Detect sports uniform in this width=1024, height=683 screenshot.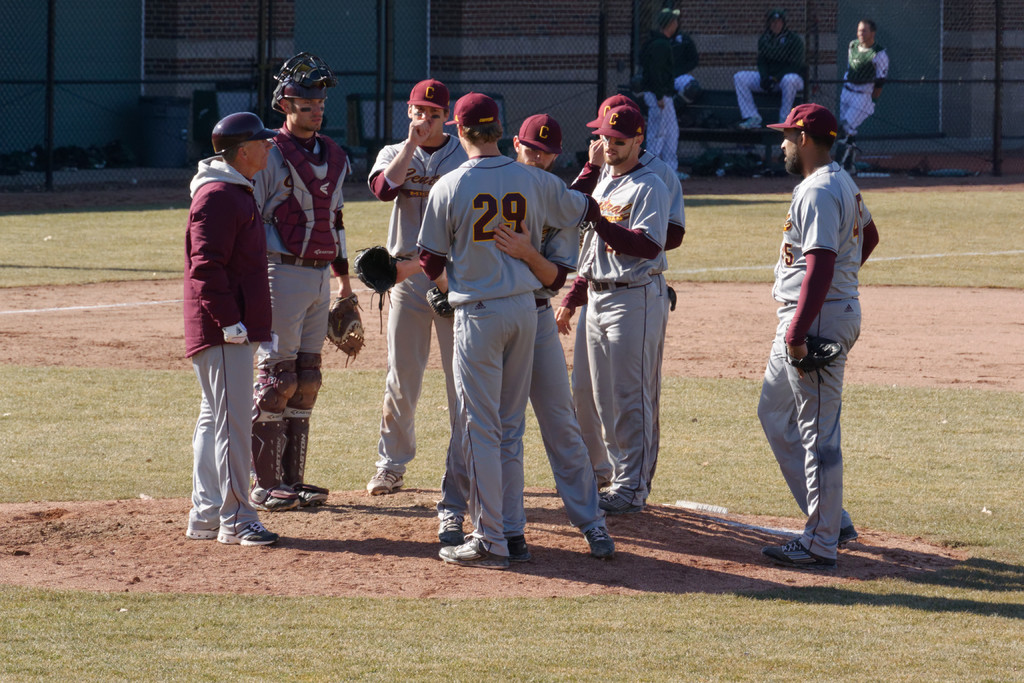
Detection: select_region(252, 49, 360, 515).
